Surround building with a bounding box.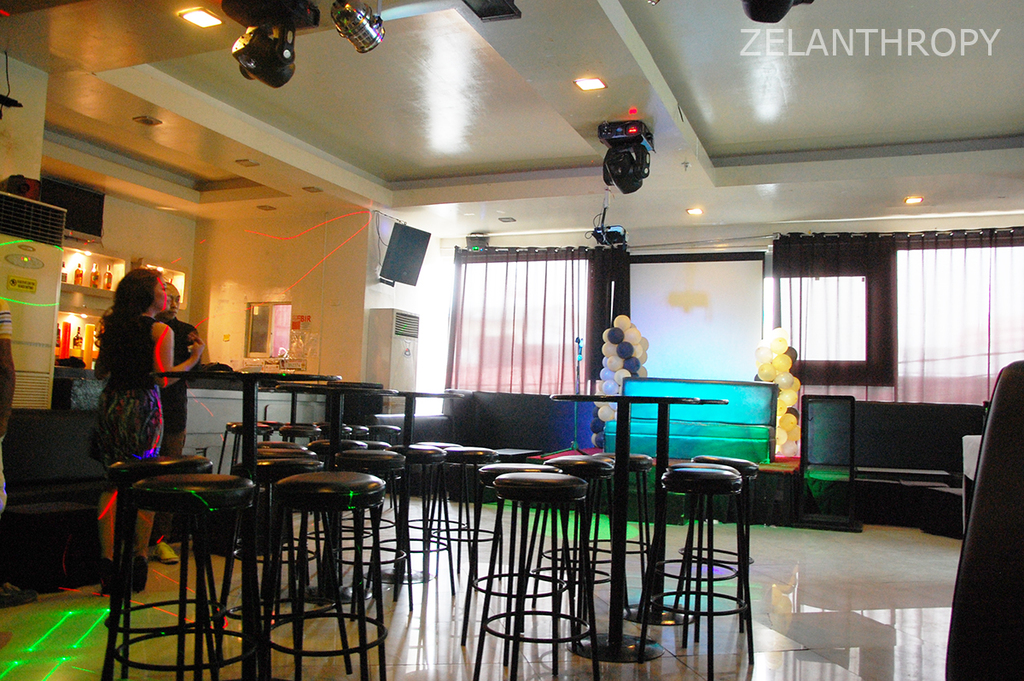
crop(0, 0, 1023, 680).
